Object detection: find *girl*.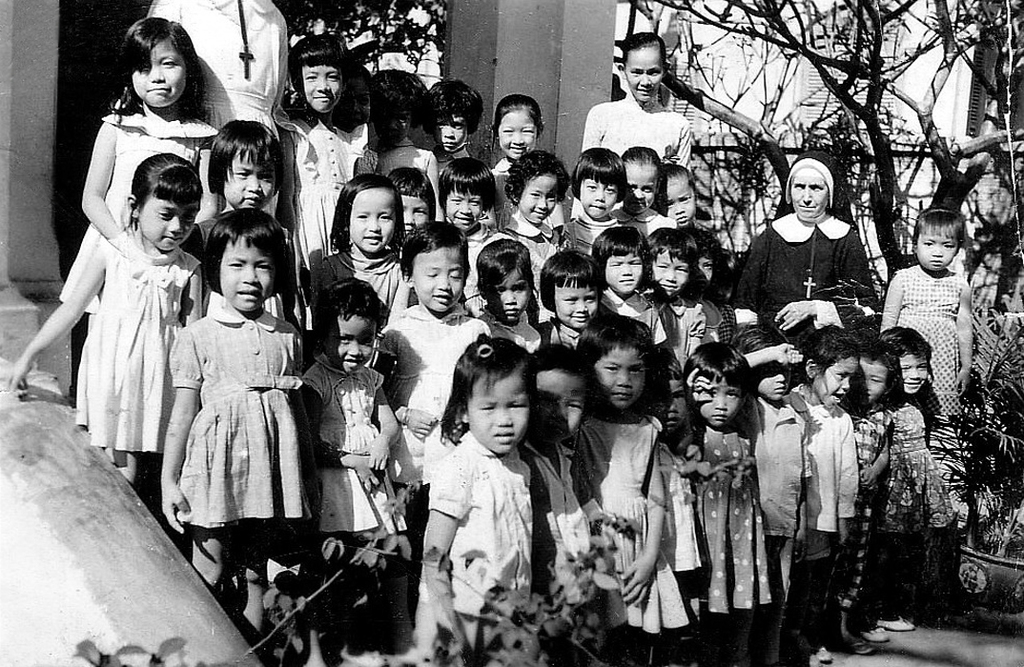
crop(420, 80, 482, 173).
